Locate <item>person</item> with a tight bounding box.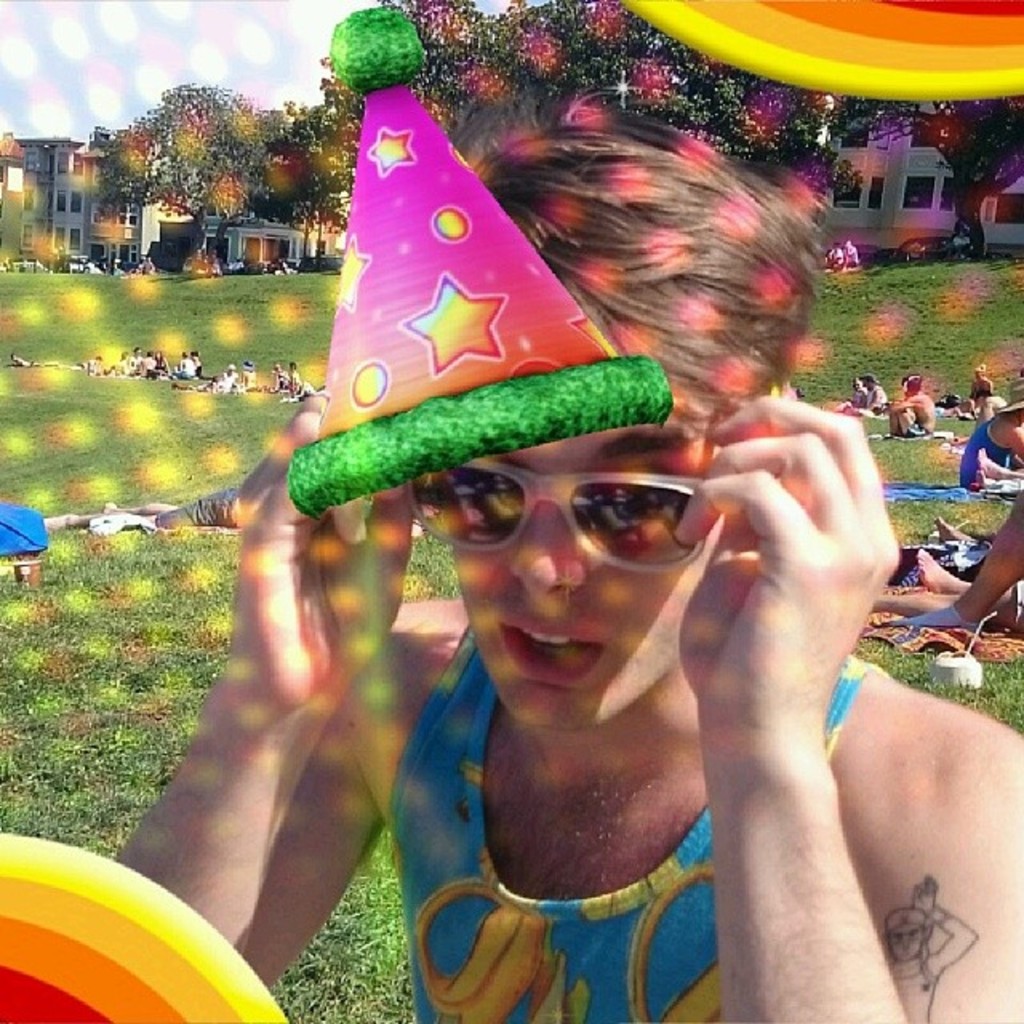
crop(238, 357, 258, 390).
